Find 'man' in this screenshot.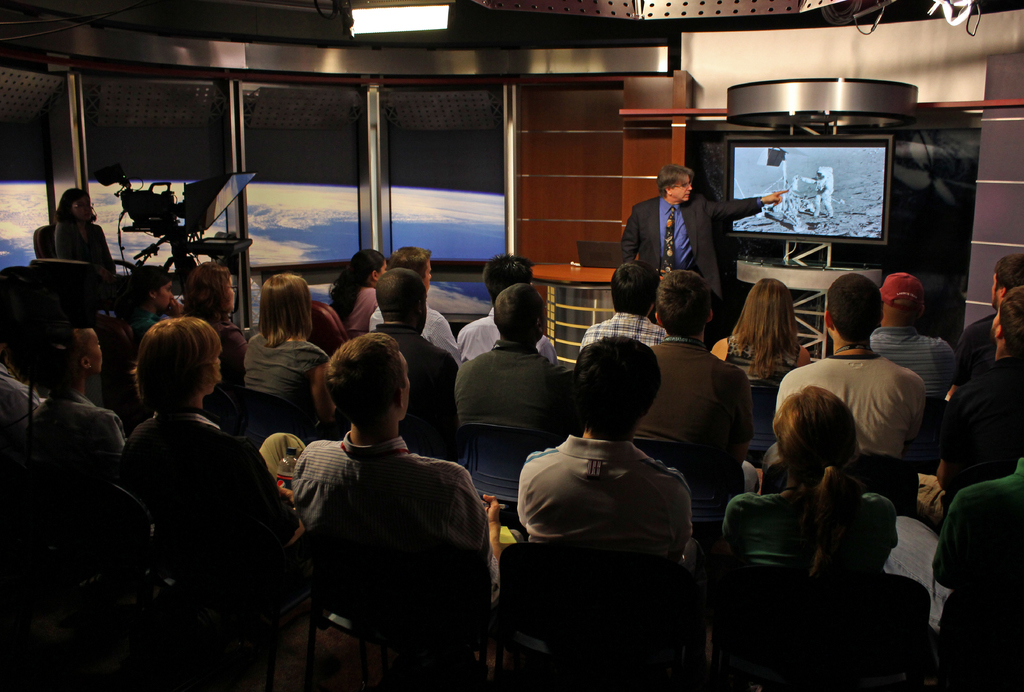
The bounding box for 'man' is {"x1": 953, "y1": 258, "x2": 1023, "y2": 378}.
